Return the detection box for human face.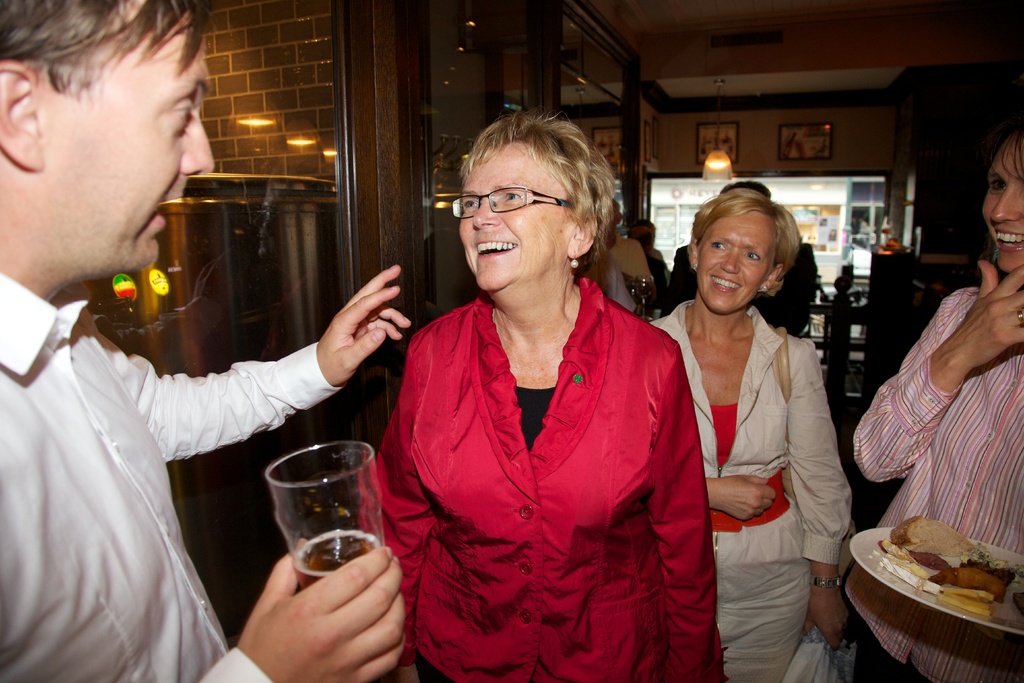
(left=986, top=137, right=1023, bottom=270).
